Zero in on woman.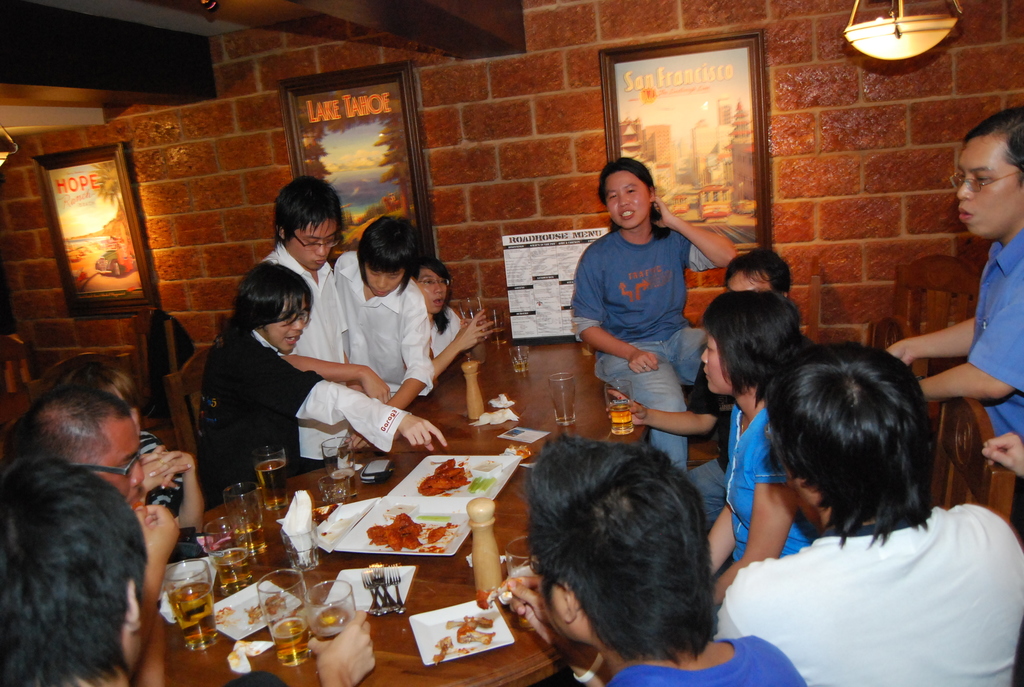
Zeroed in: 45 350 212 561.
